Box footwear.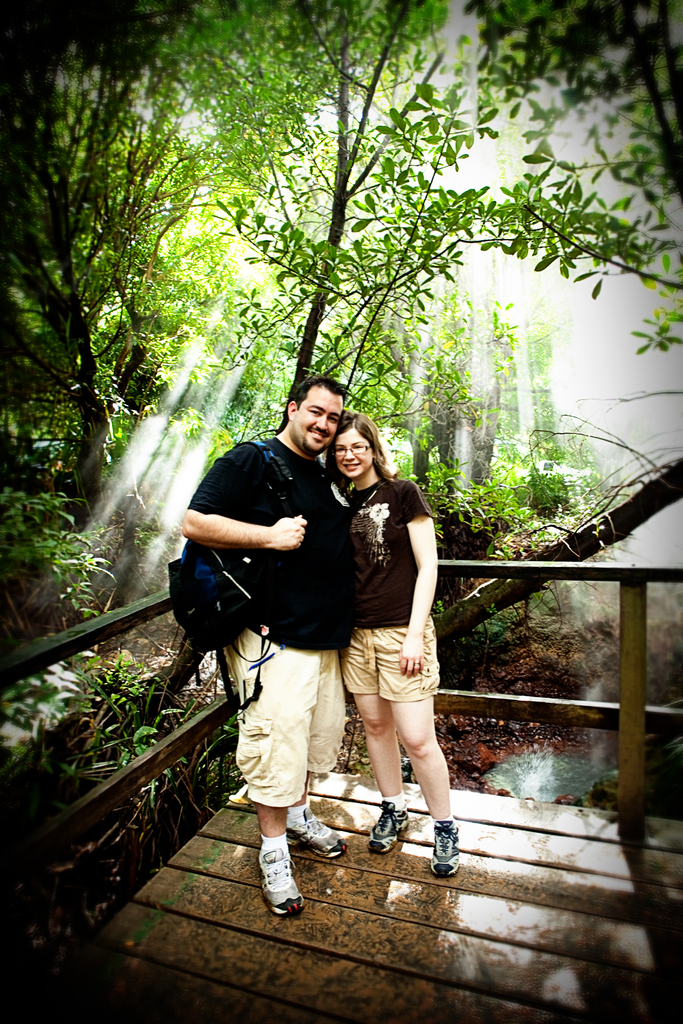
crop(363, 796, 414, 855).
